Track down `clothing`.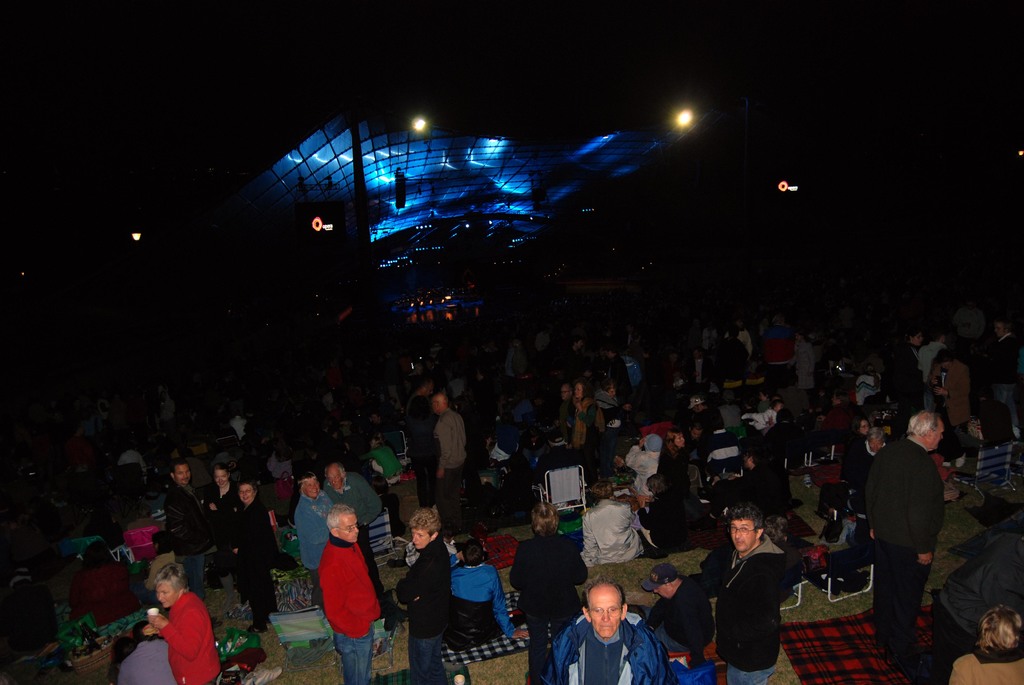
Tracked to [124, 519, 162, 533].
